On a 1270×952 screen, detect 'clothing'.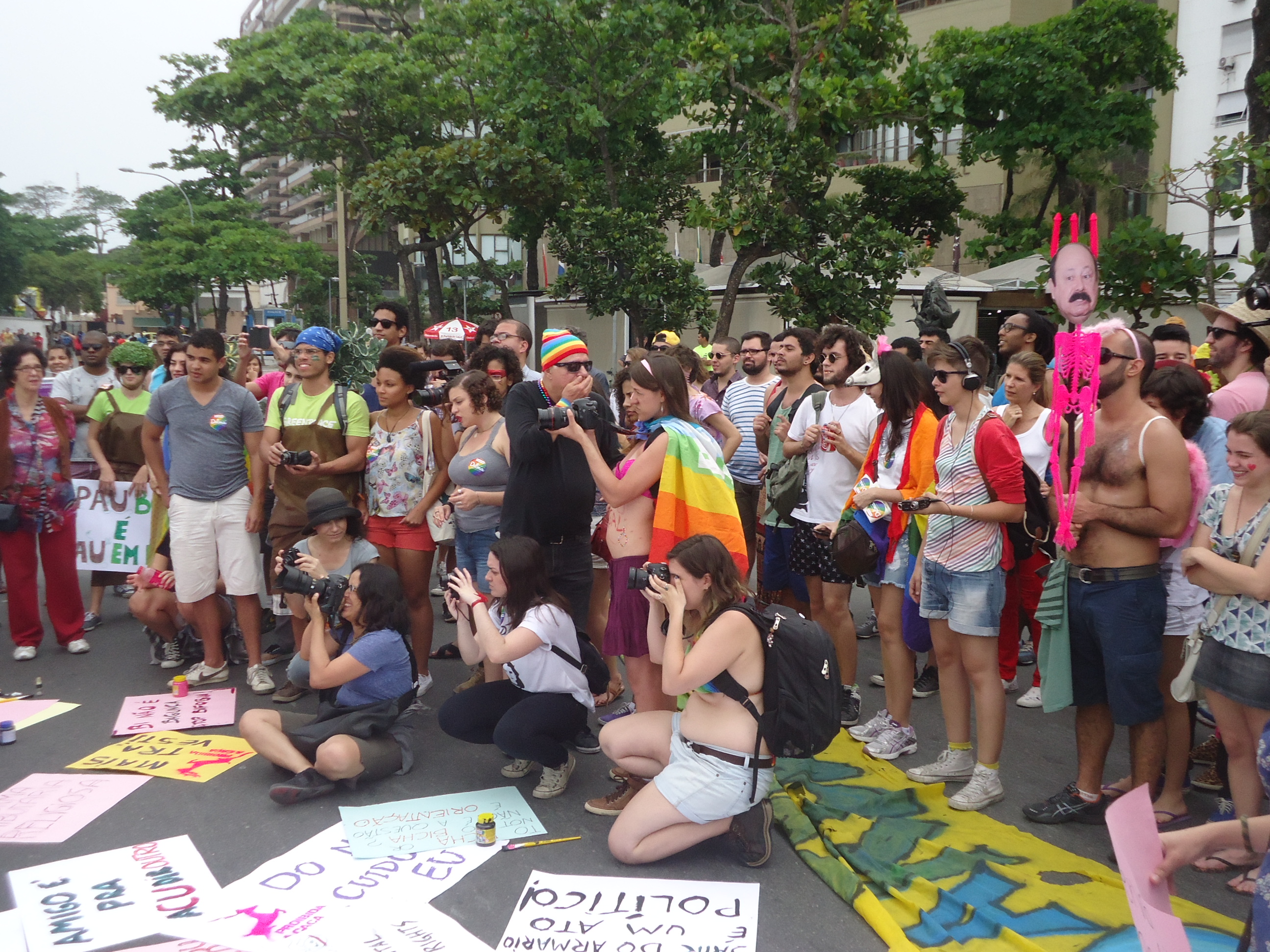
bbox(218, 208, 248, 289).
